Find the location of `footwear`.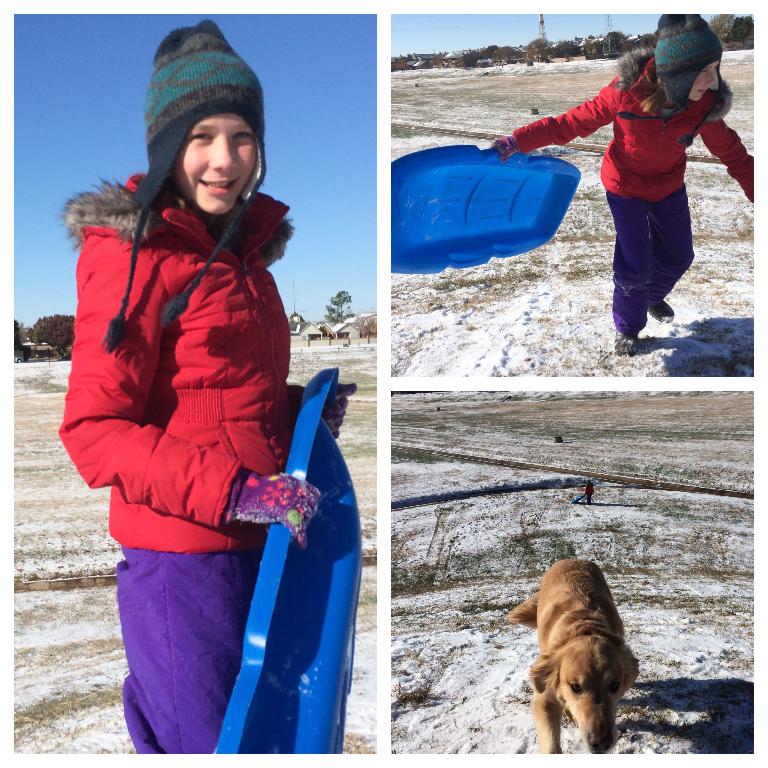
Location: (644, 299, 679, 324).
